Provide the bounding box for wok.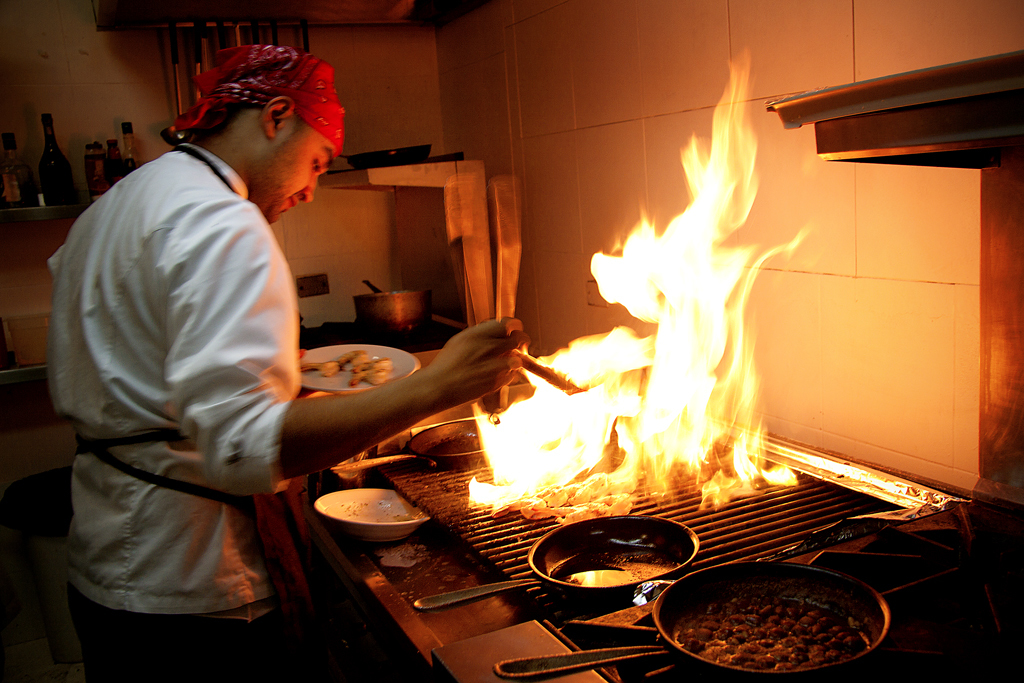
bbox=[410, 497, 705, 623].
